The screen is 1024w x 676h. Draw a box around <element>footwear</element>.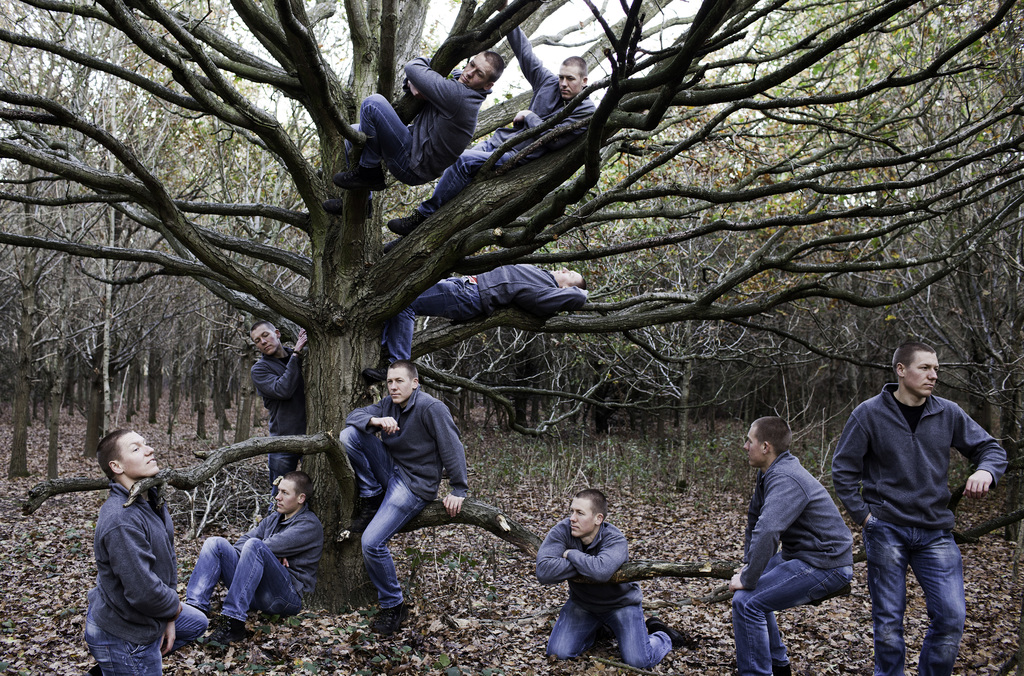
(left=333, top=170, right=392, bottom=191).
